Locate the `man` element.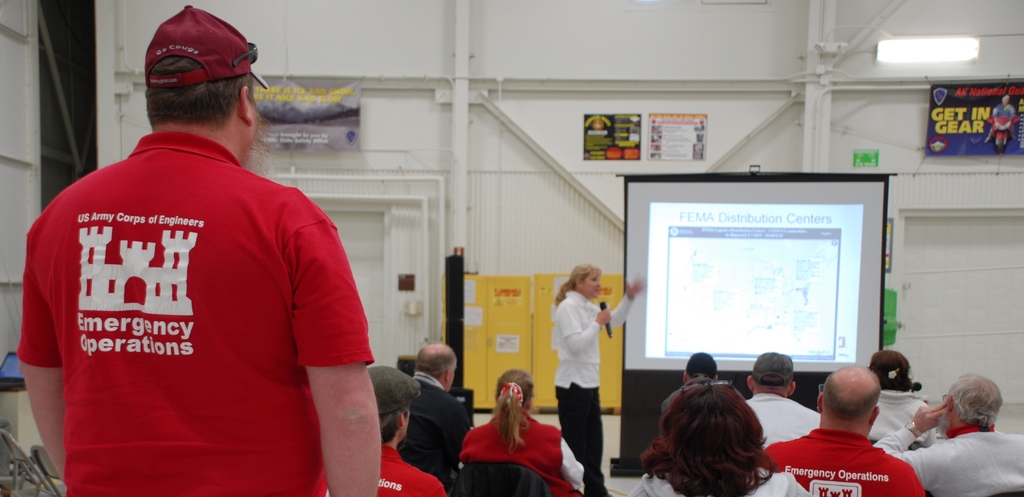
Element bbox: box=[13, 0, 360, 495].
